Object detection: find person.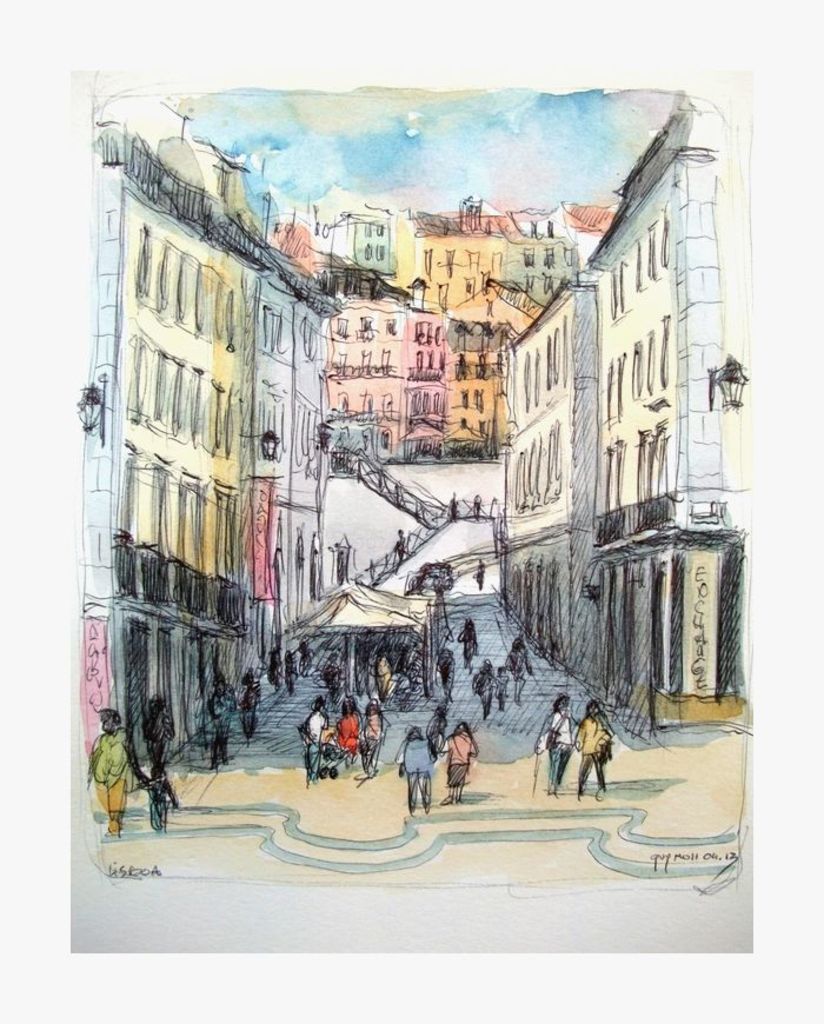
<region>559, 707, 631, 812</region>.
